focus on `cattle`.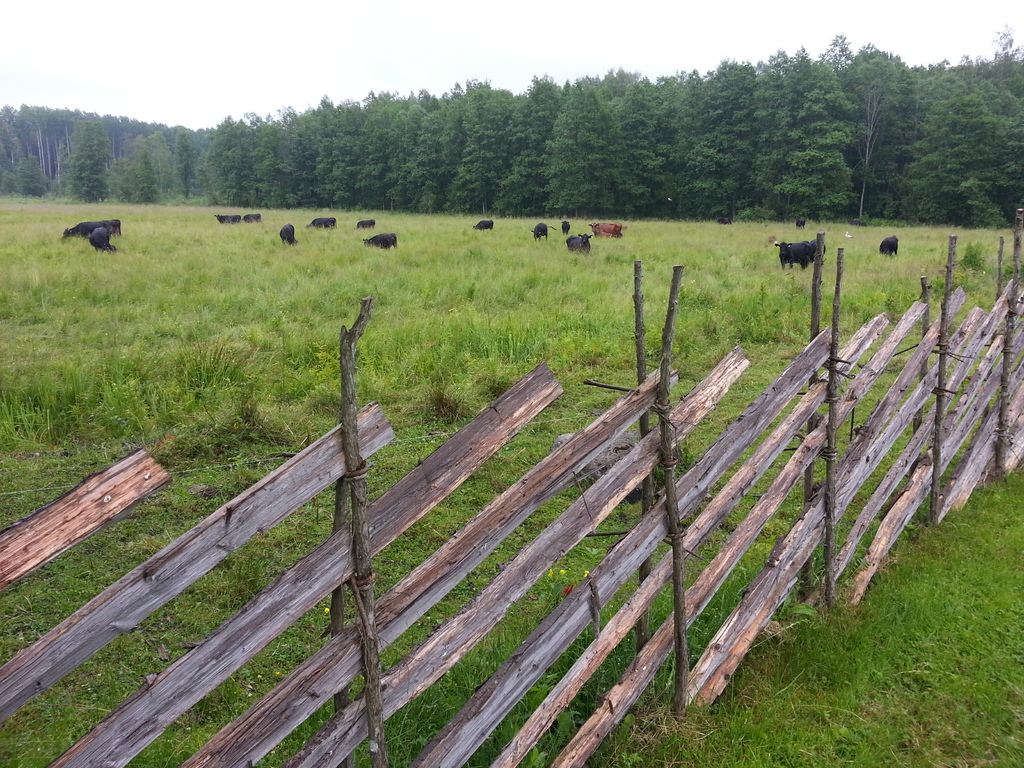
Focused at bbox=[211, 212, 241, 225].
